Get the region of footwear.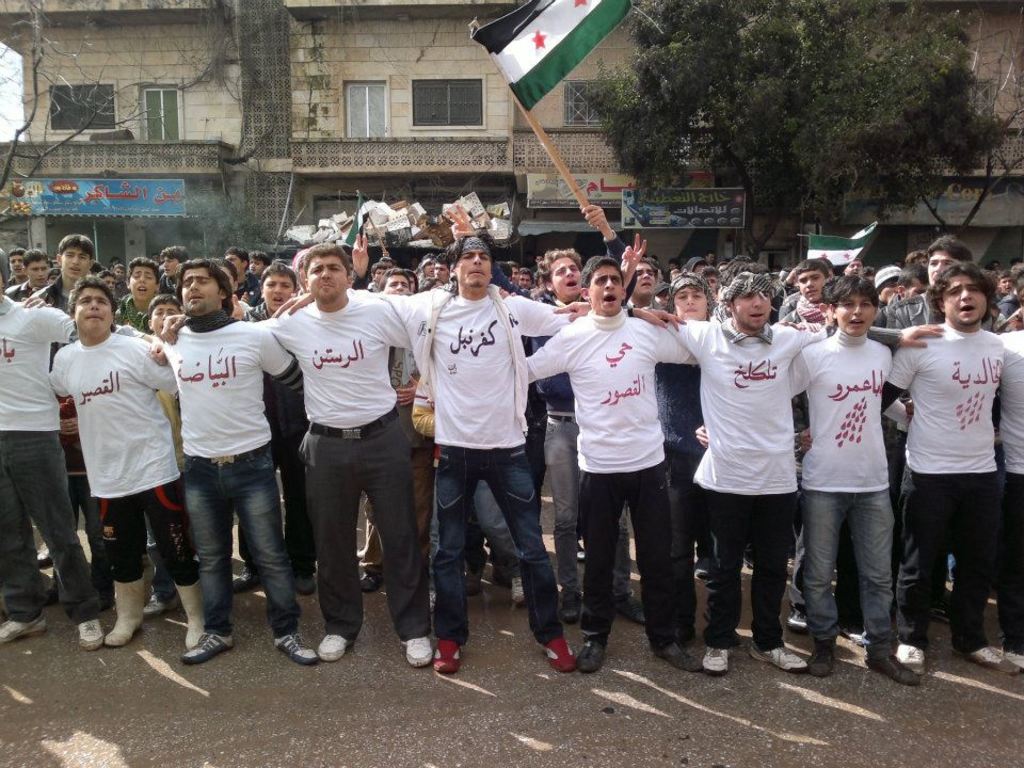
region(234, 573, 253, 590).
